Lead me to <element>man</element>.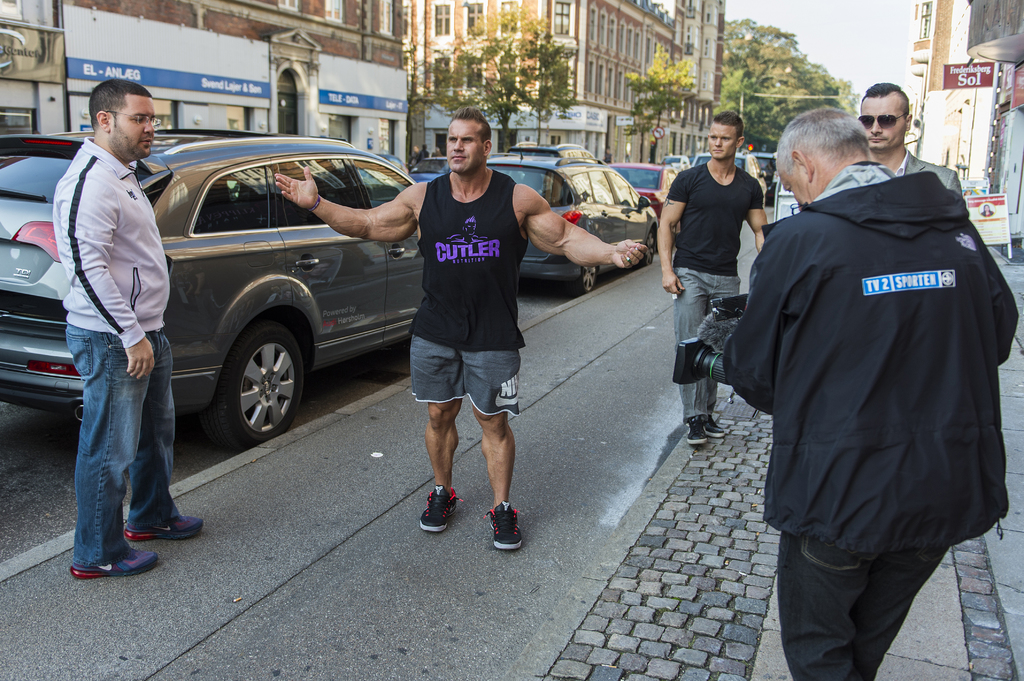
Lead to left=38, top=79, right=184, bottom=561.
